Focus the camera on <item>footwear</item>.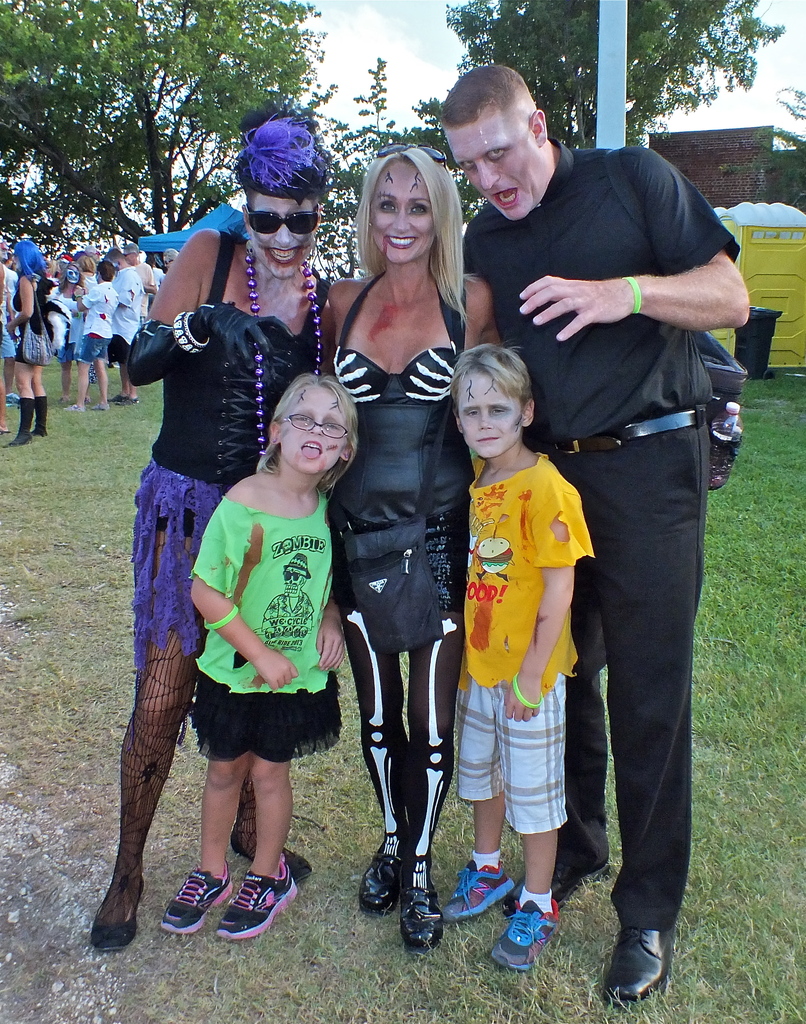
Focus region: l=347, t=856, r=403, b=915.
